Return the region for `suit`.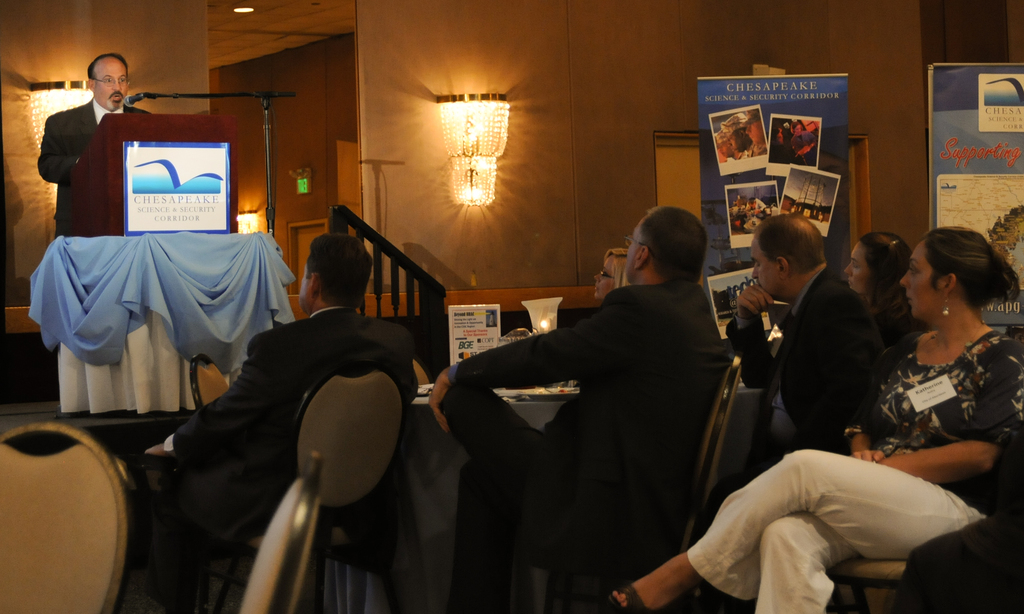
{"left": 435, "top": 224, "right": 766, "bottom": 593}.
